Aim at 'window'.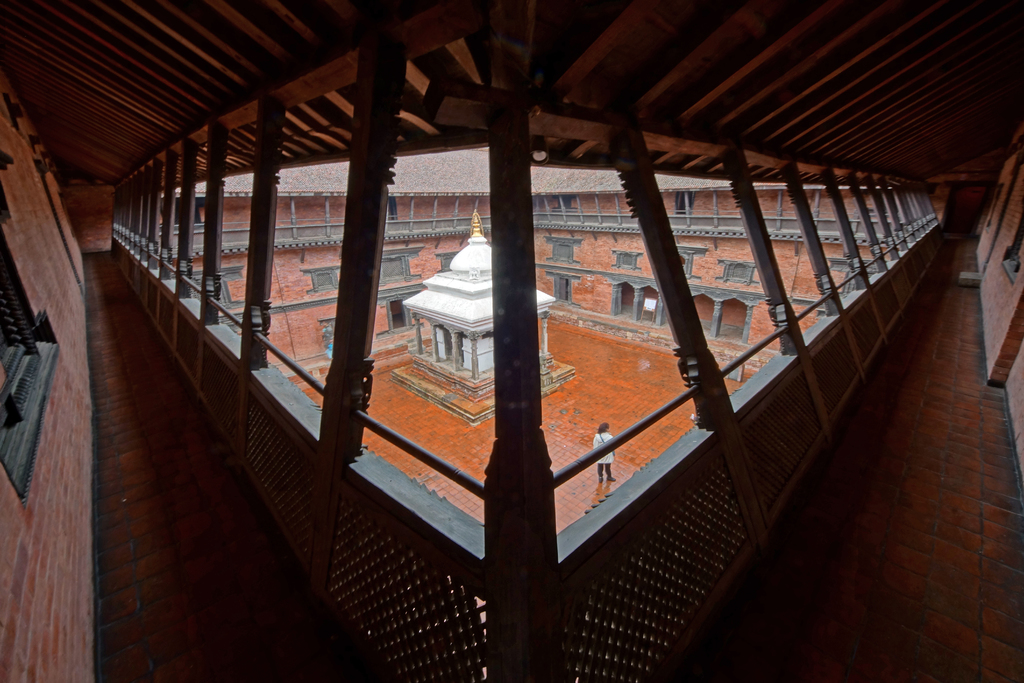
Aimed at BBox(0, 261, 47, 396).
